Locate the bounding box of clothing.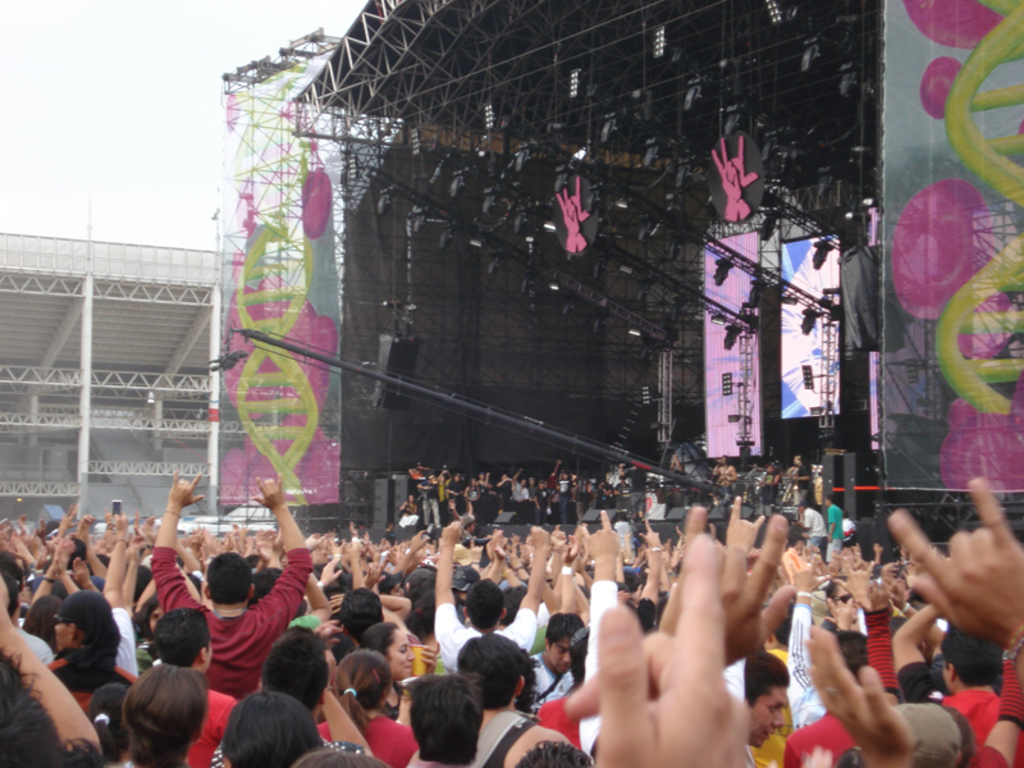
Bounding box: <bbox>936, 689, 1001, 762</bbox>.
